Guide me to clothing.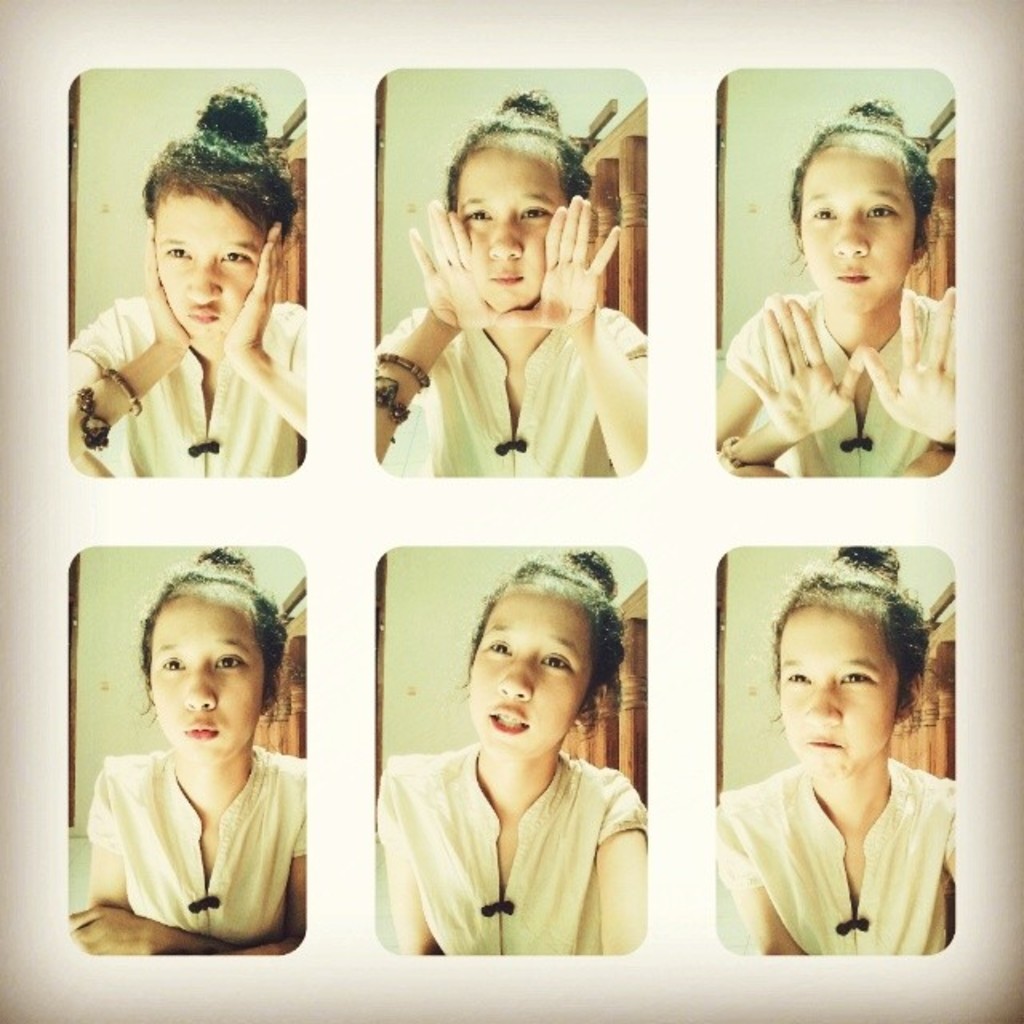
Guidance: locate(733, 285, 979, 483).
